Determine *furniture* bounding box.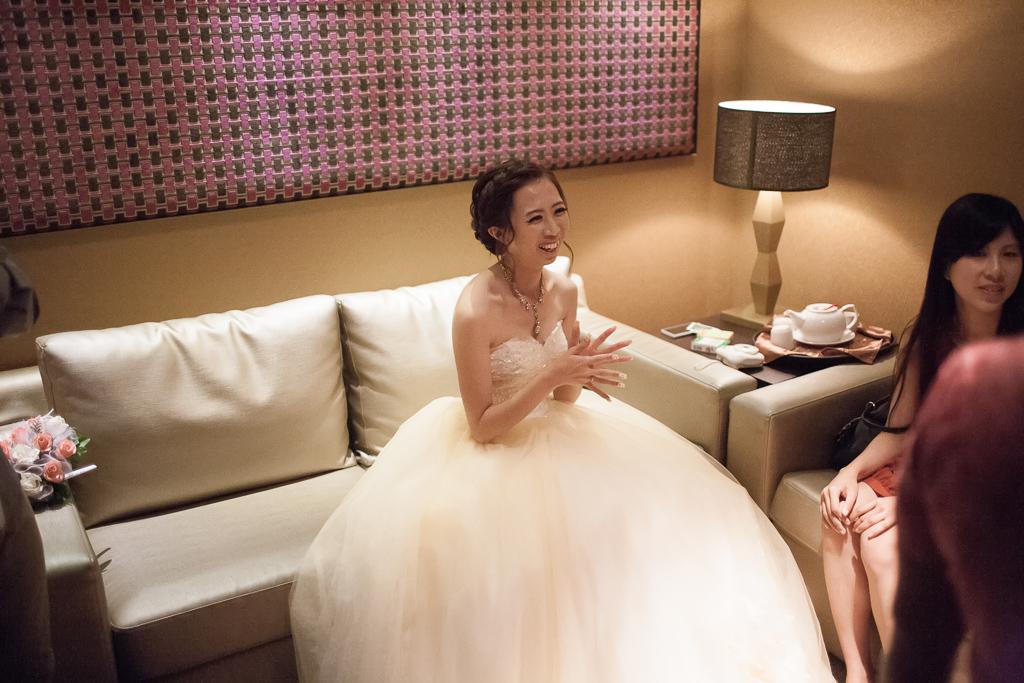
Determined: l=724, t=338, r=978, b=682.
